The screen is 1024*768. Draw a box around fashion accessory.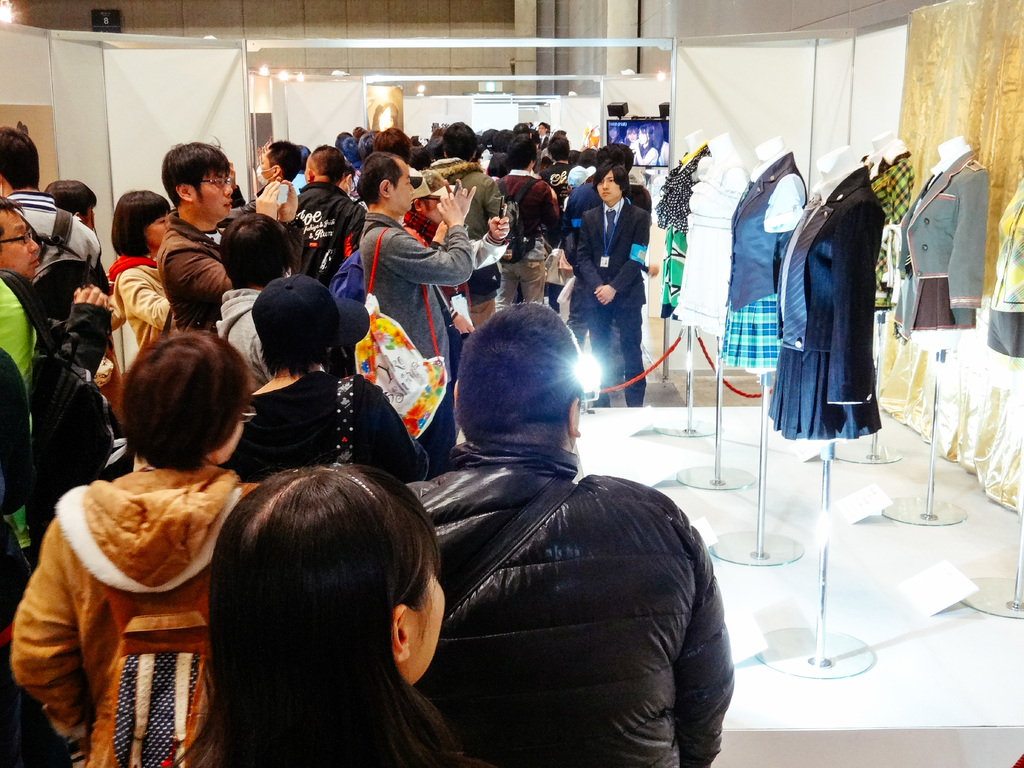
<box>782,197,820,319</box>.
